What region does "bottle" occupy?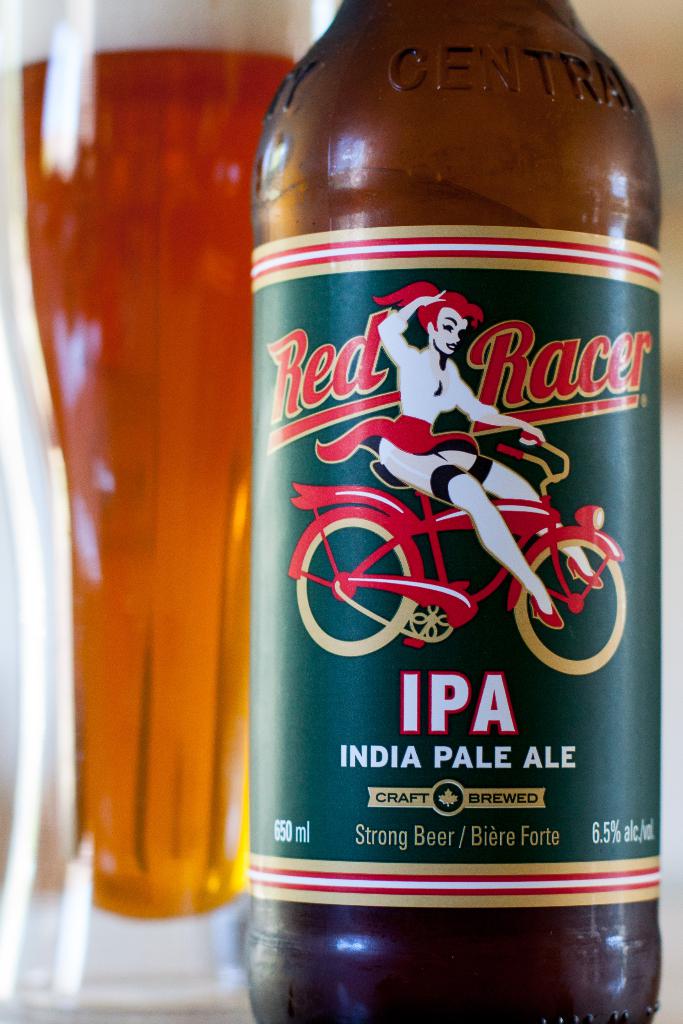
226:3:661:964.
